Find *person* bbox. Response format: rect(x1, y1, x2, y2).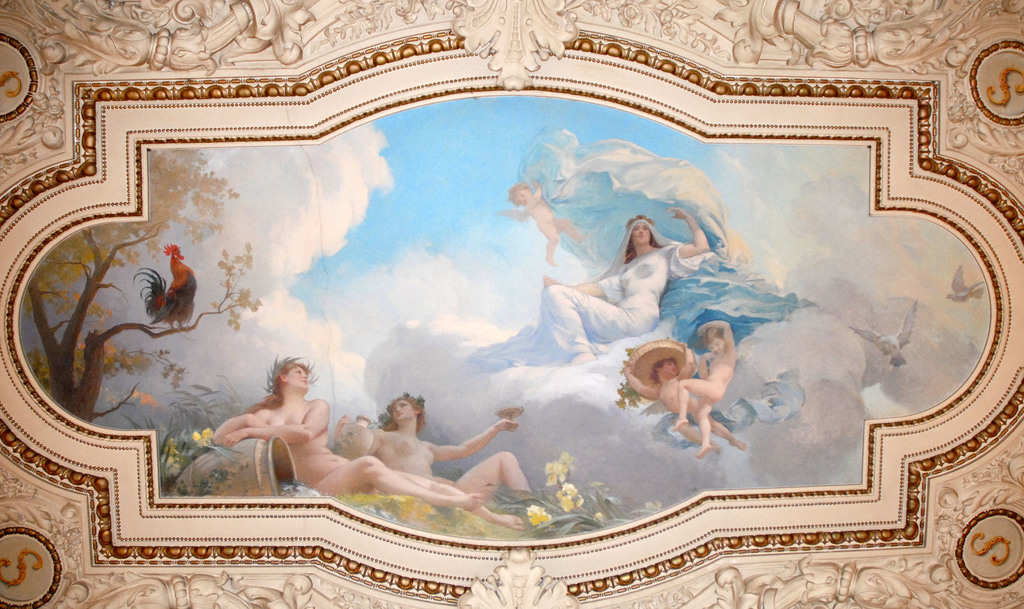
rect(540, 202, 707, 365).
